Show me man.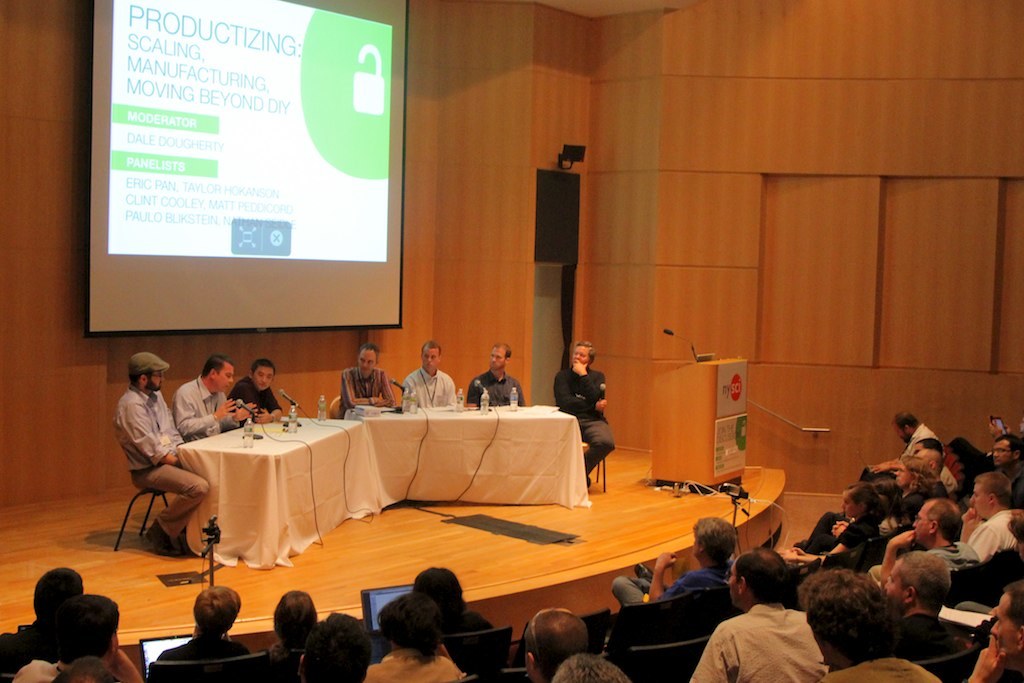
man is here: (992, 434, 1023, 504).
